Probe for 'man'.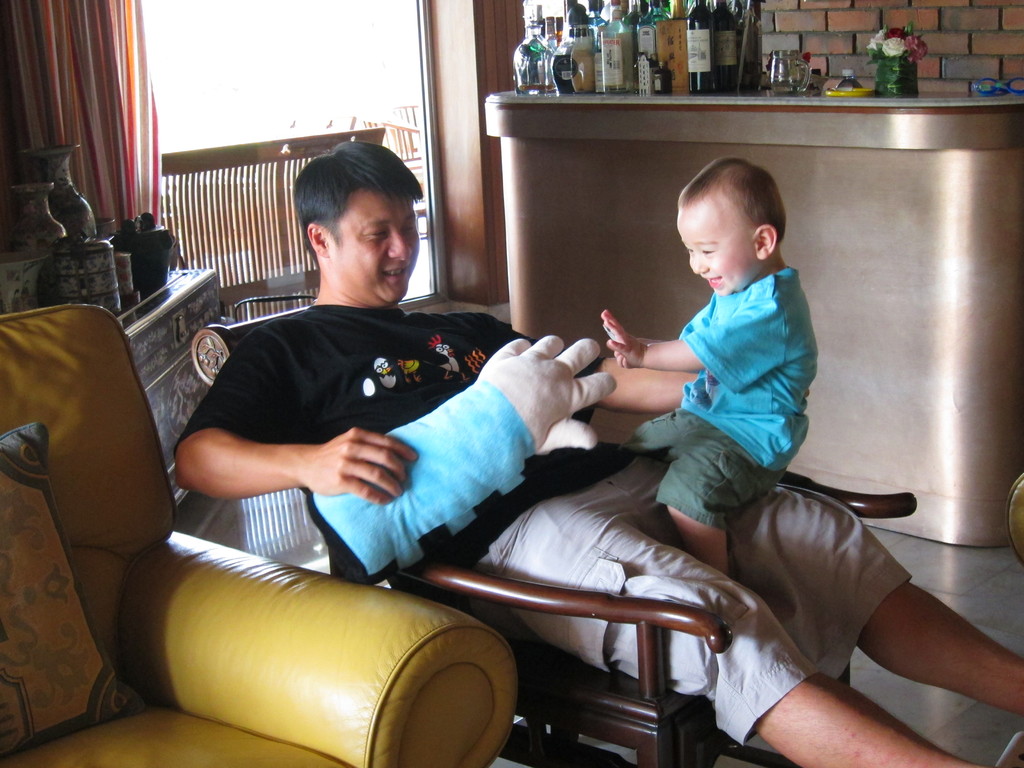
Probe result: (172,140,1023,767).
